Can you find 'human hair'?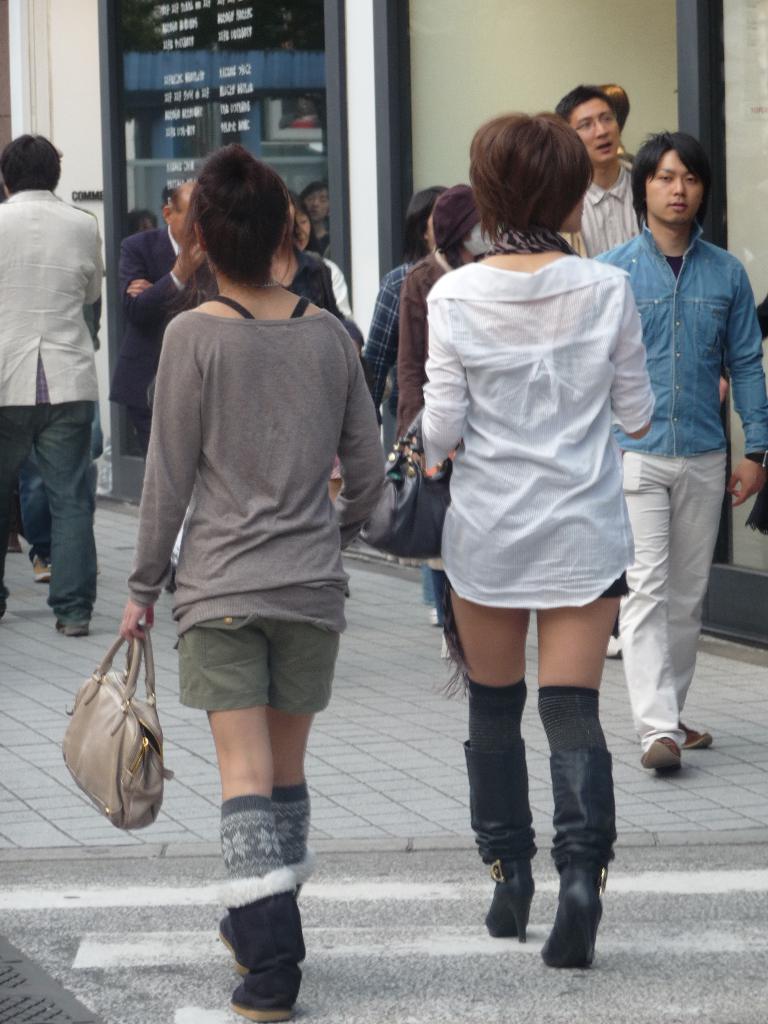
Yes, bounding box: box(0, 132, 65, 192).
